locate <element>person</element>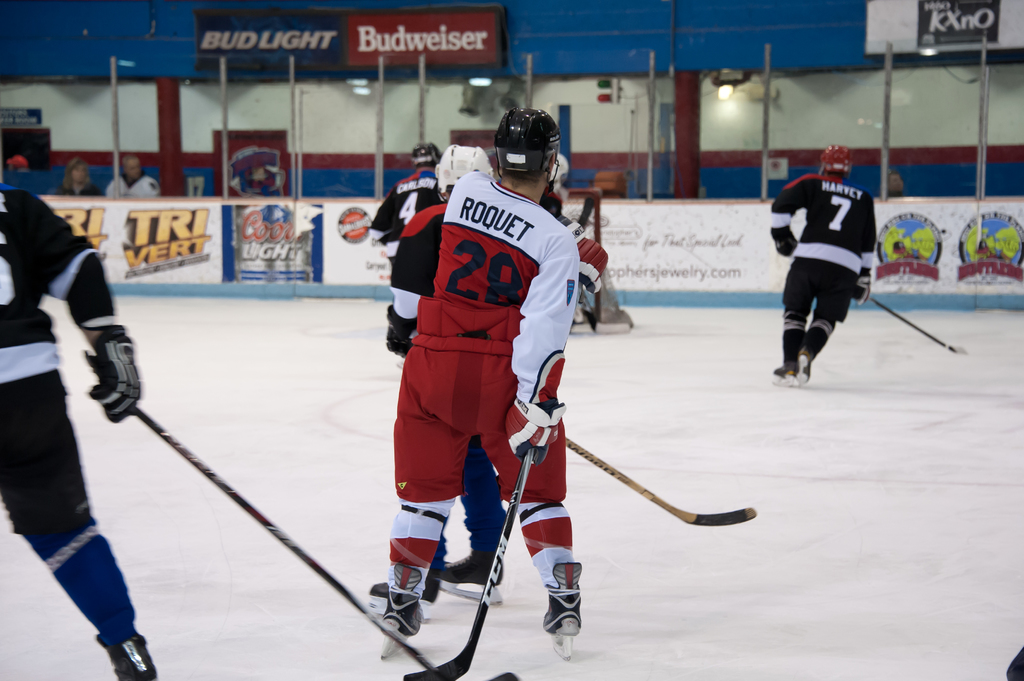
{"x1": 771, "y1": 143, "x2": 876, "y2": 385}
